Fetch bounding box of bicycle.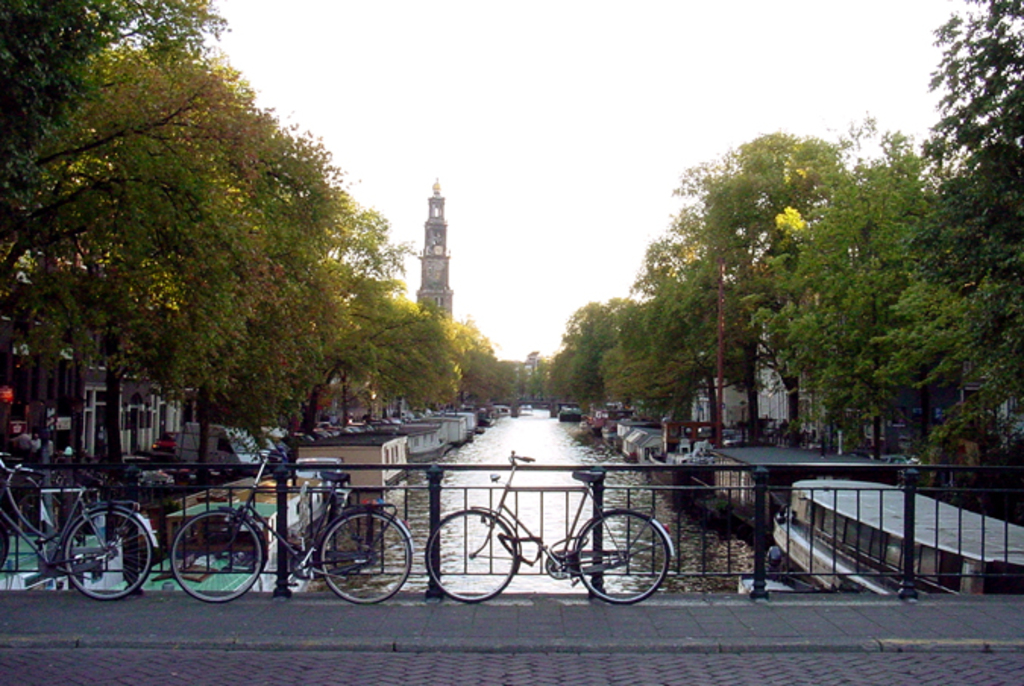
Bbox: box=[0, 449, 159, 601].
